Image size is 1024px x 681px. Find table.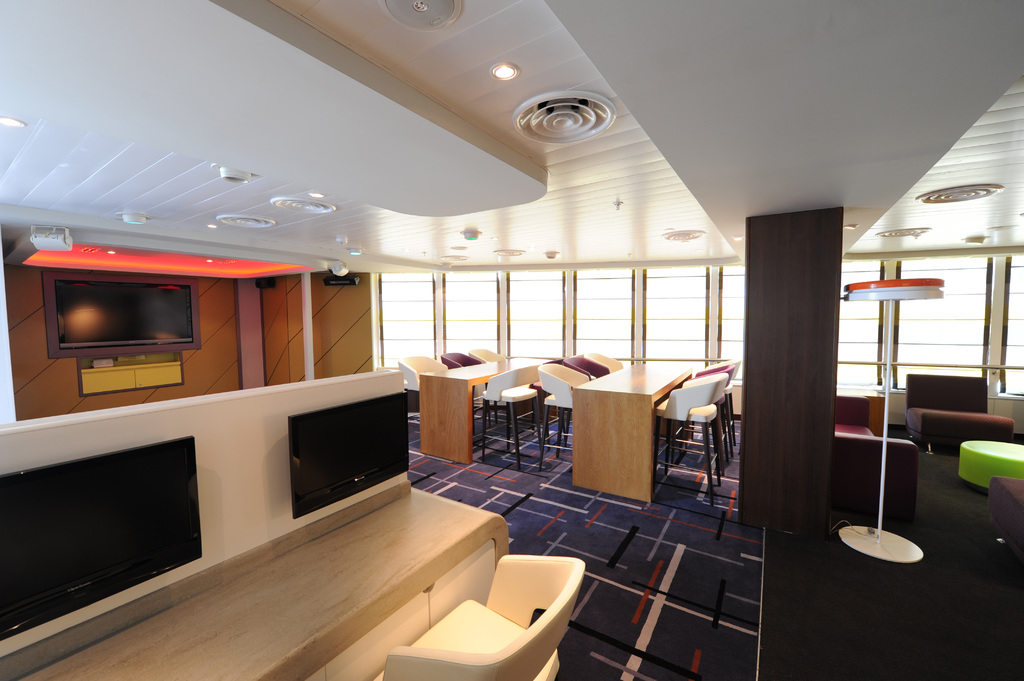
x1=412, y1=346, x2=548, y2=466.
